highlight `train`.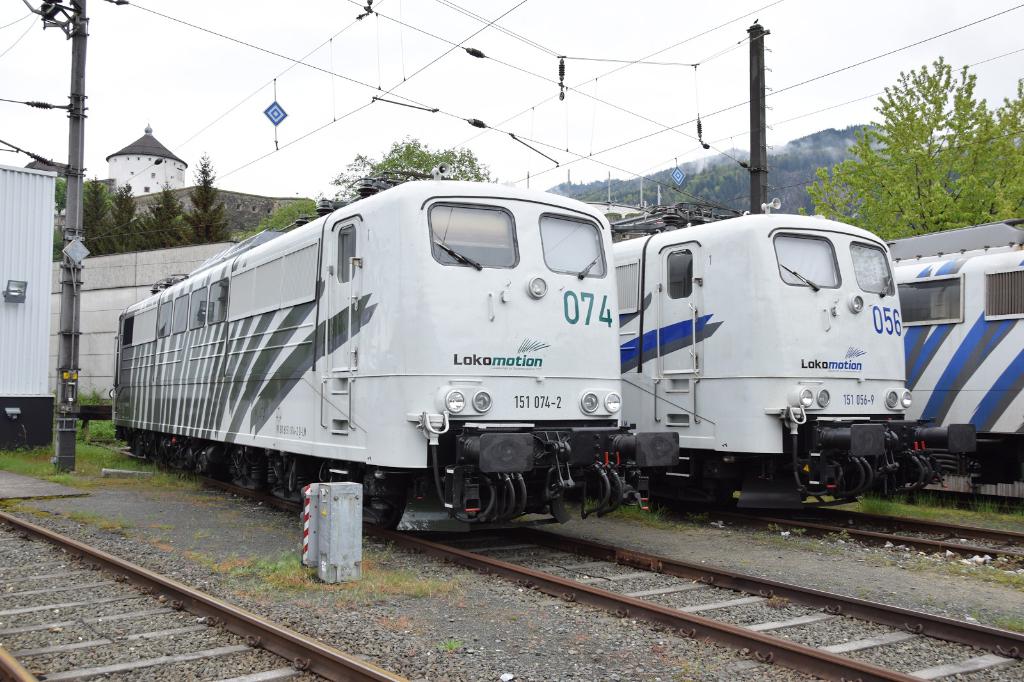
Highlighted region: detection(598, 203, 976, 518).
